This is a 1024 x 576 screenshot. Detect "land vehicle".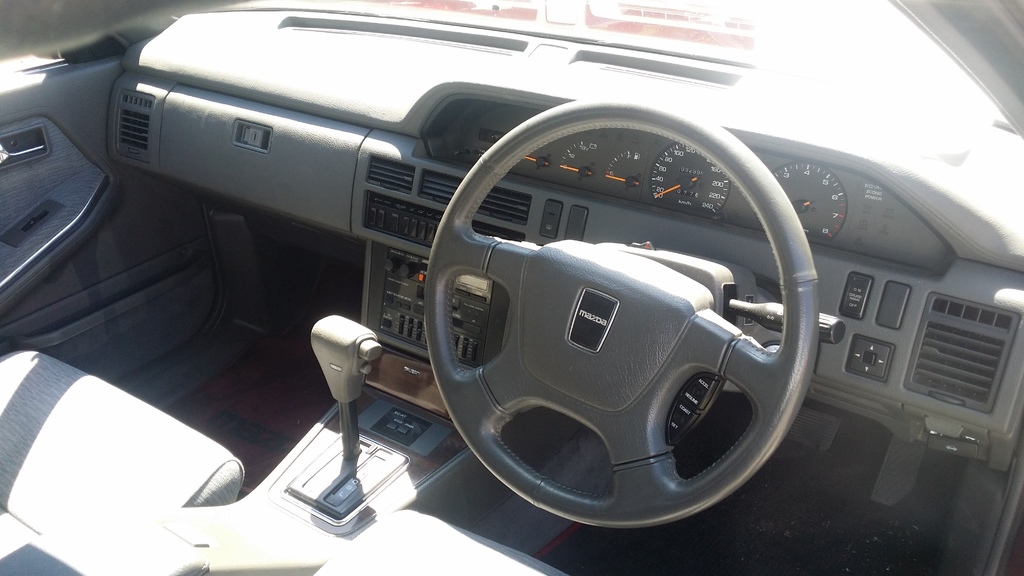
x1=0 y1=0 x2=1023 y2=575.
